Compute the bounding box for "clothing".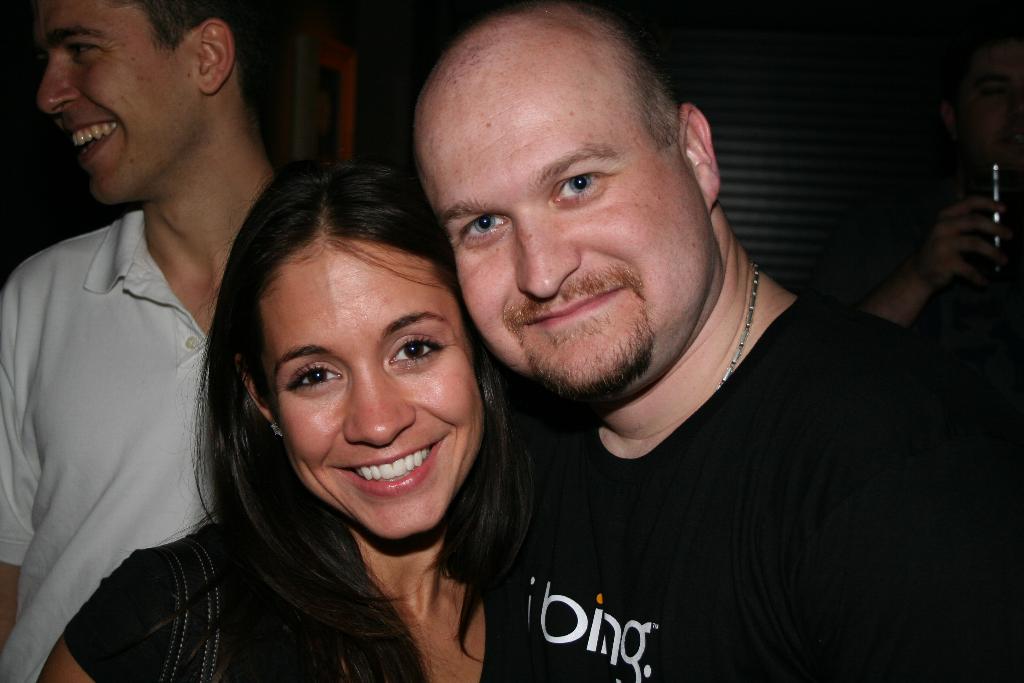
8:127:252:656.
